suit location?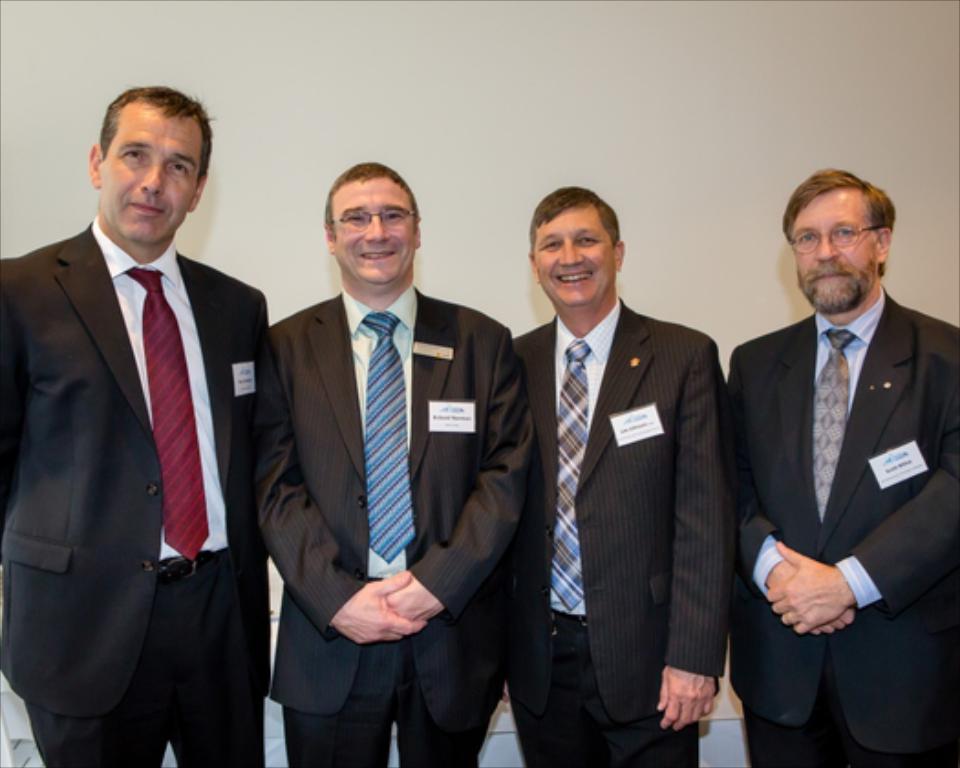
rect(247, 287, 539, 766)
